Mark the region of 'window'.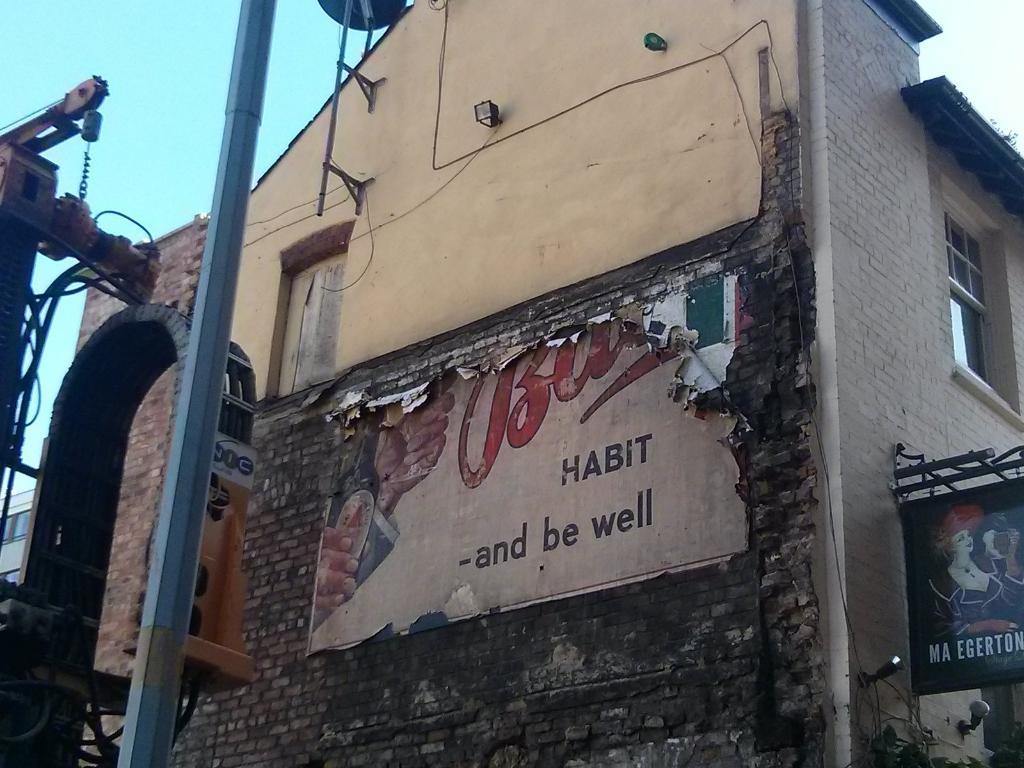
Region: (944,195,1023,415).
